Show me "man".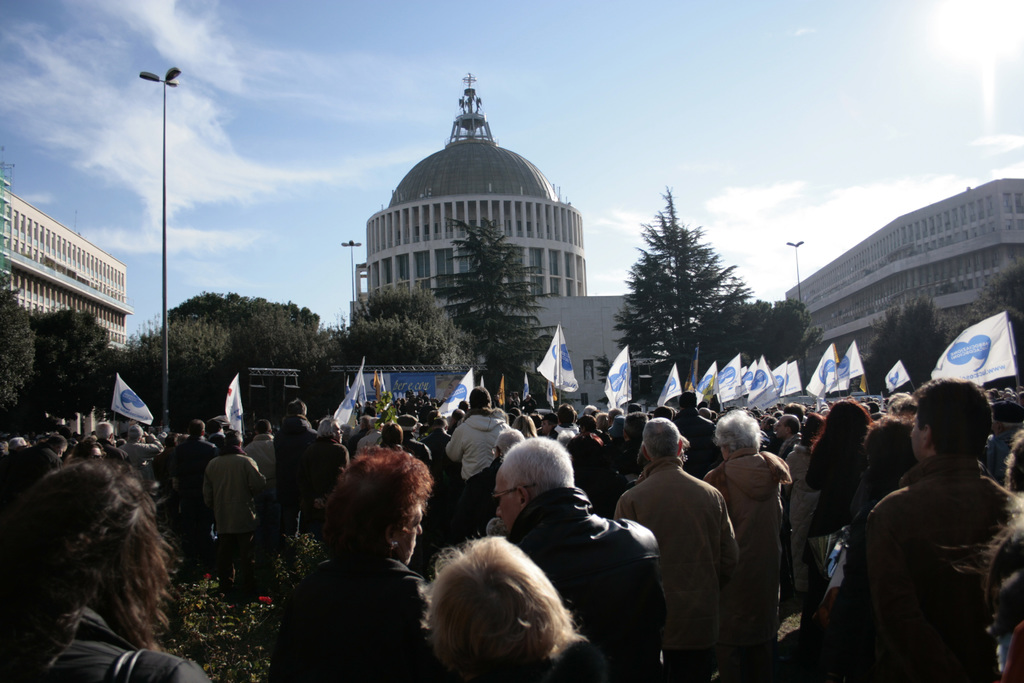
"man" is here: (448,385,509,539).
